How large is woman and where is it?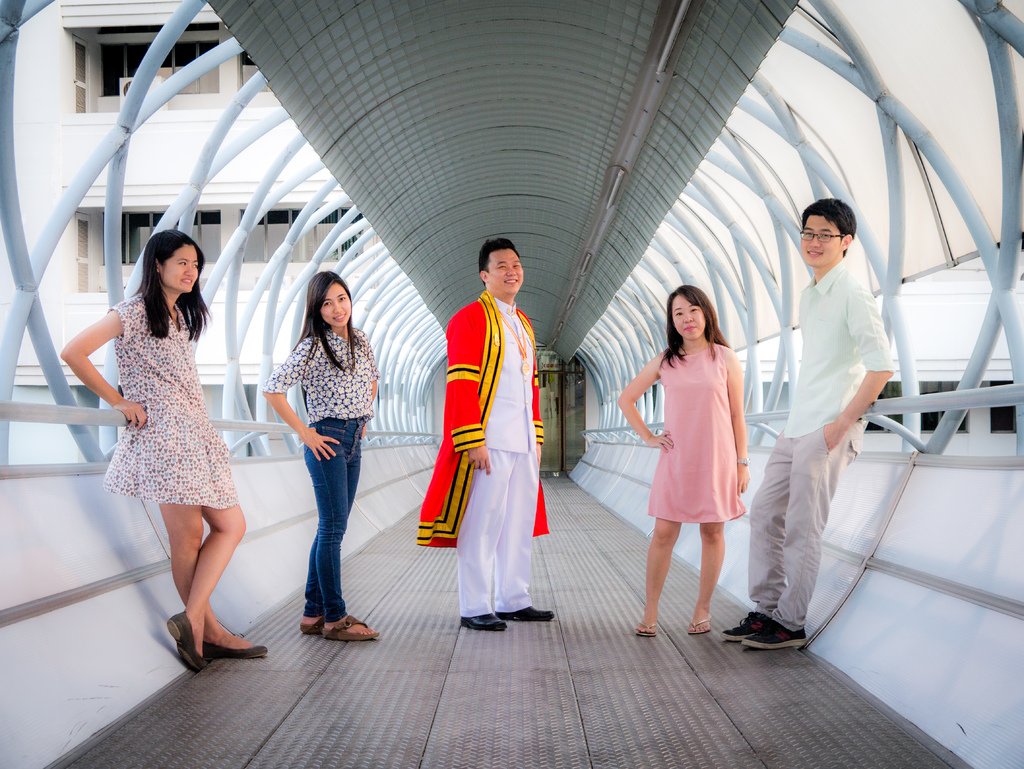
Bounding box: l=613, t=285, r=751, b=638.
